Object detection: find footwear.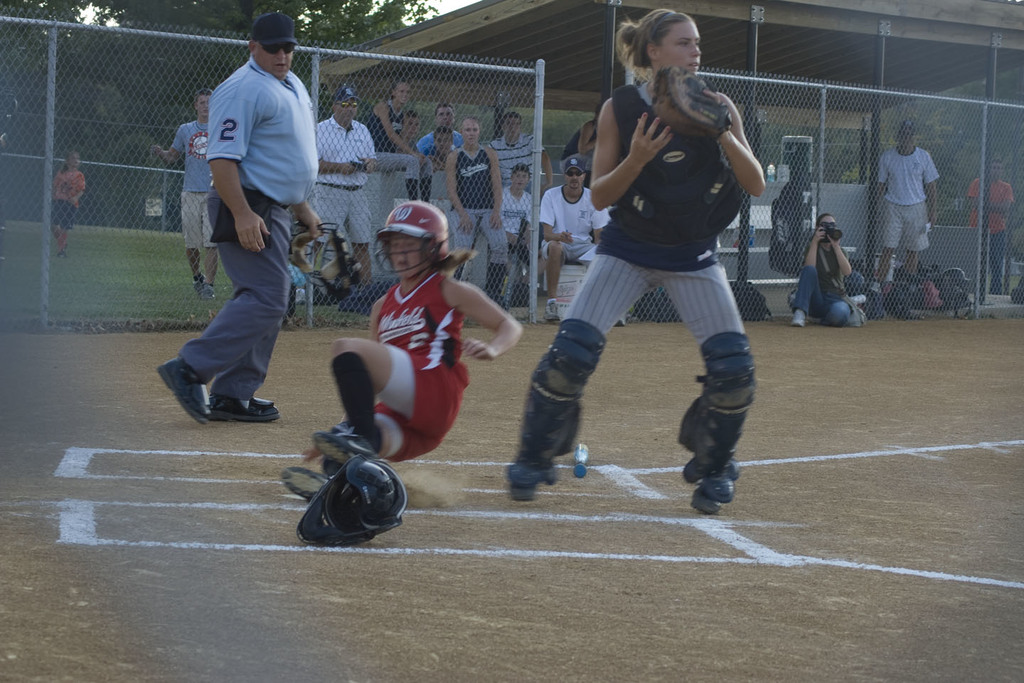
crop(789, 310, 808, 331).
